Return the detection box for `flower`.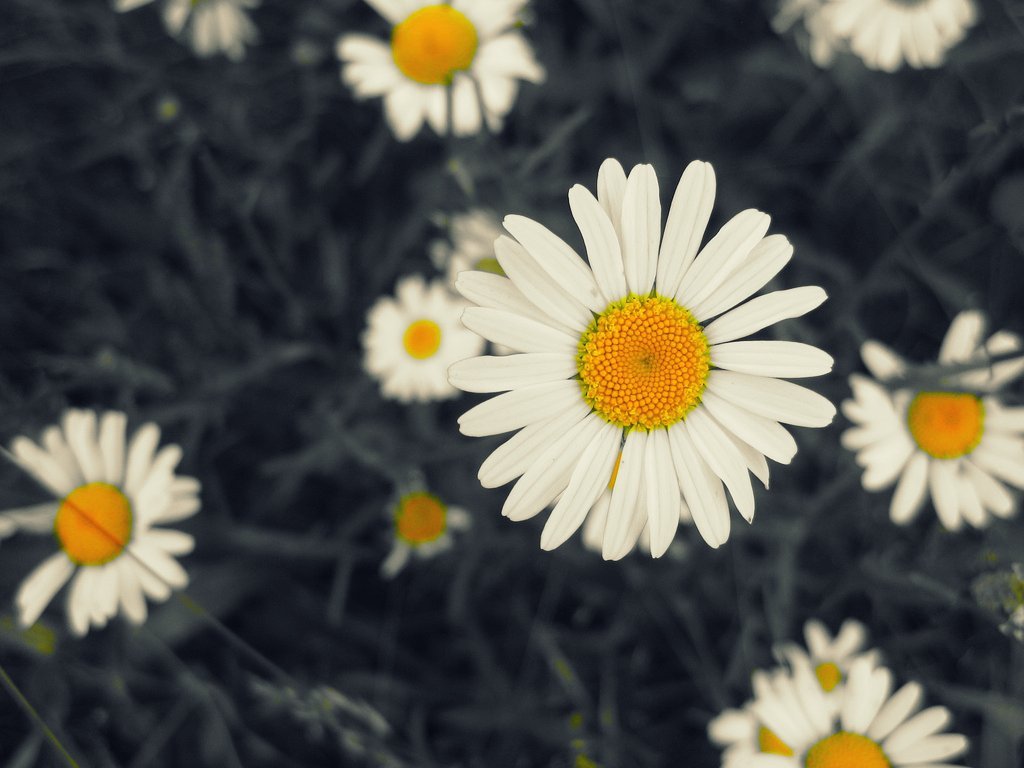
(121, 0, 255, 54).
